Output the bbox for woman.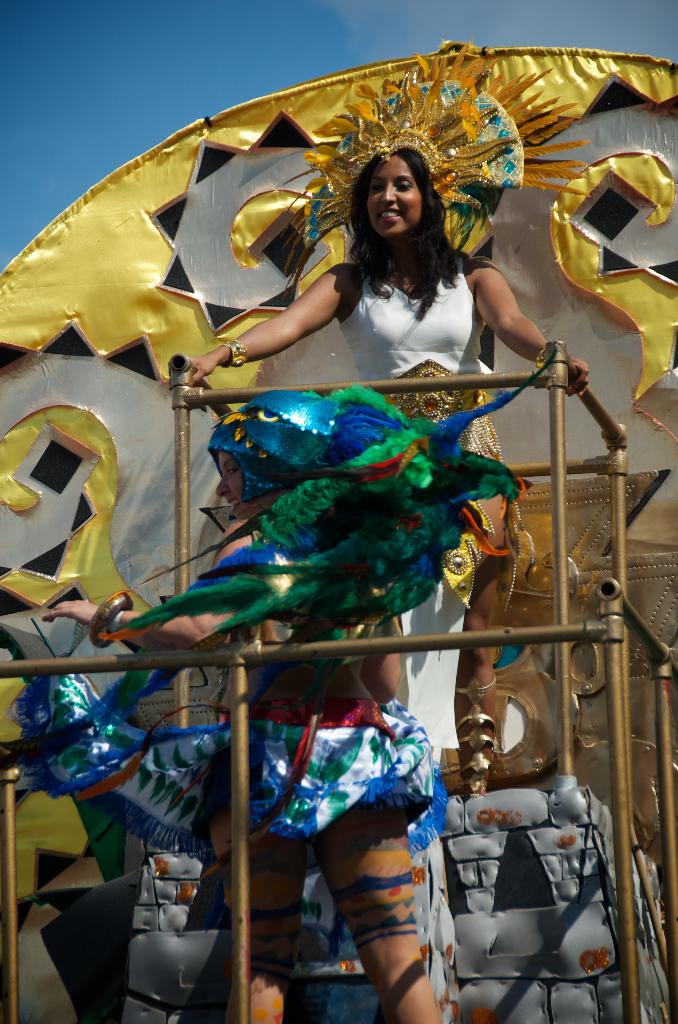
42 393 465 1023.
